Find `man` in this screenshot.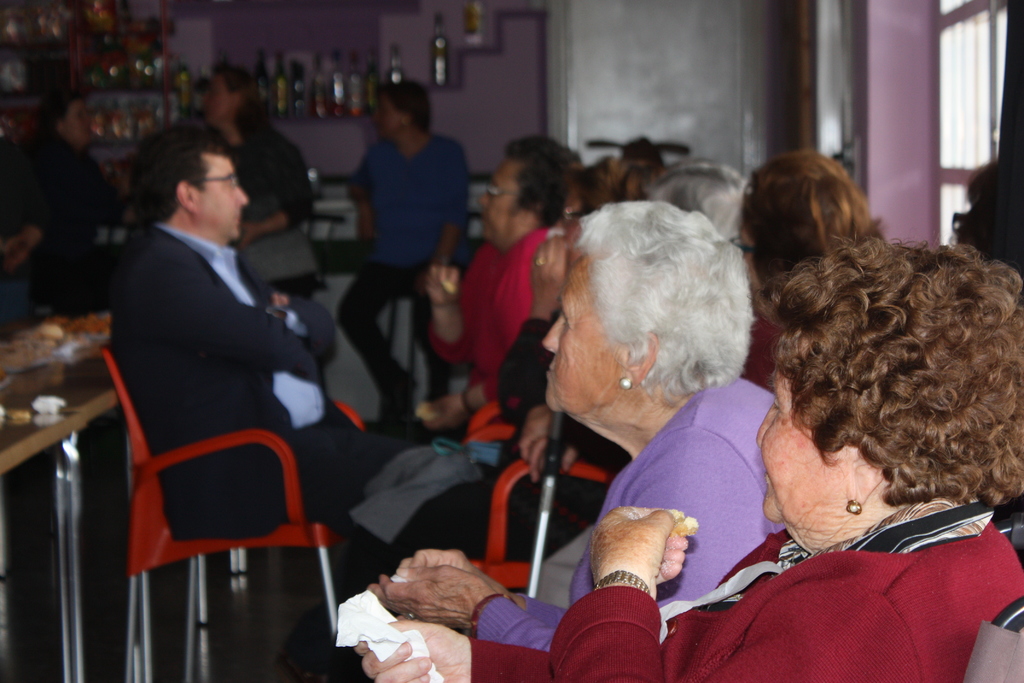
The bounding box for `man` is detection(110, 124, 495, 682).
